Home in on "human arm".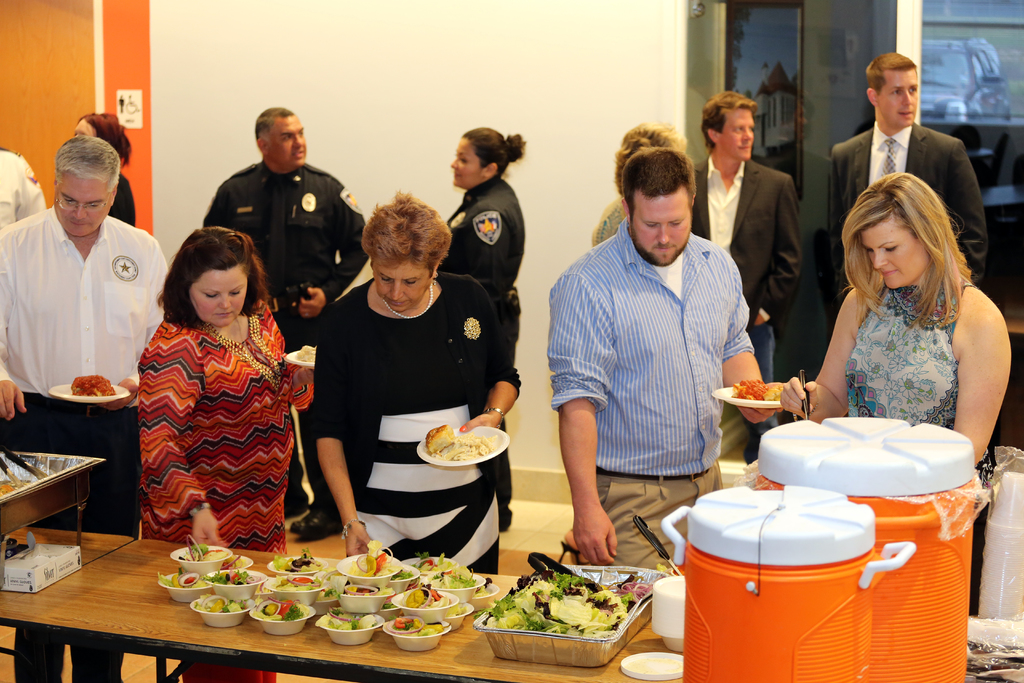
Homed in at 139,346,236,552.
